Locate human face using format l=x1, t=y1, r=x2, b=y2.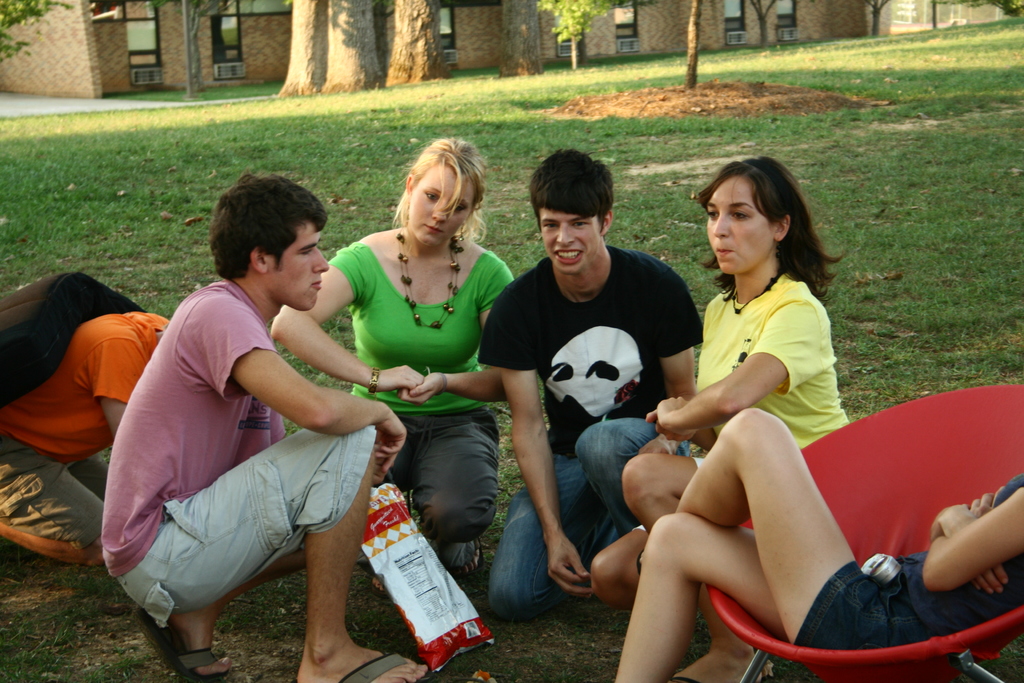
l=538, t=200, r=589, b=272.
